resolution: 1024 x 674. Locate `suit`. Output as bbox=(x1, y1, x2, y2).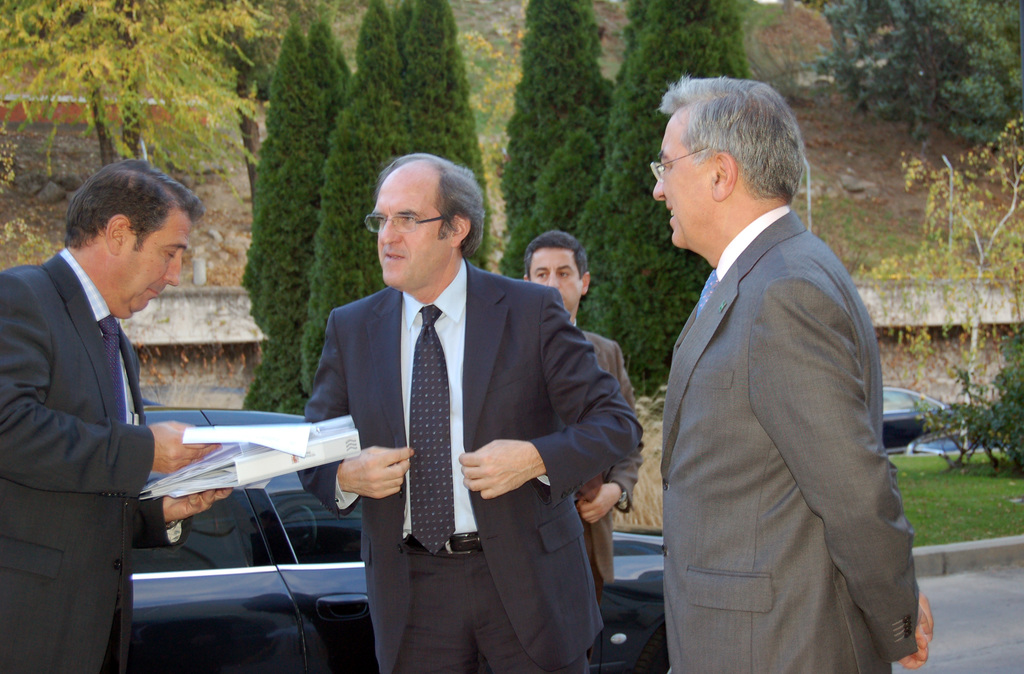
bbox=(299, 256, 641, 673).
